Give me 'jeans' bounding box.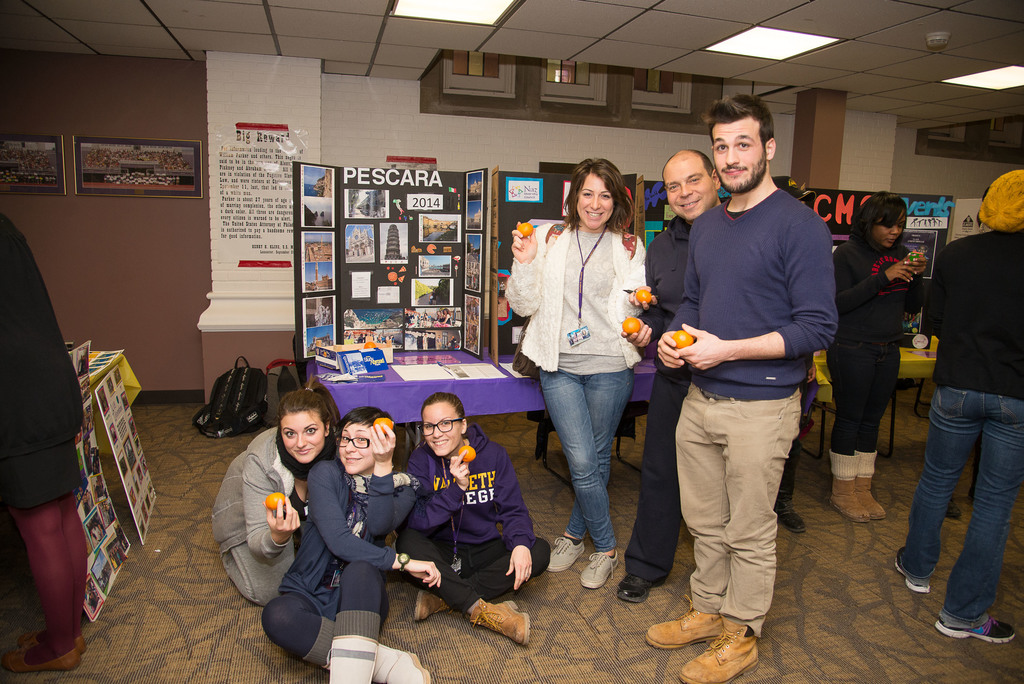
806, 346, 908, 457.
